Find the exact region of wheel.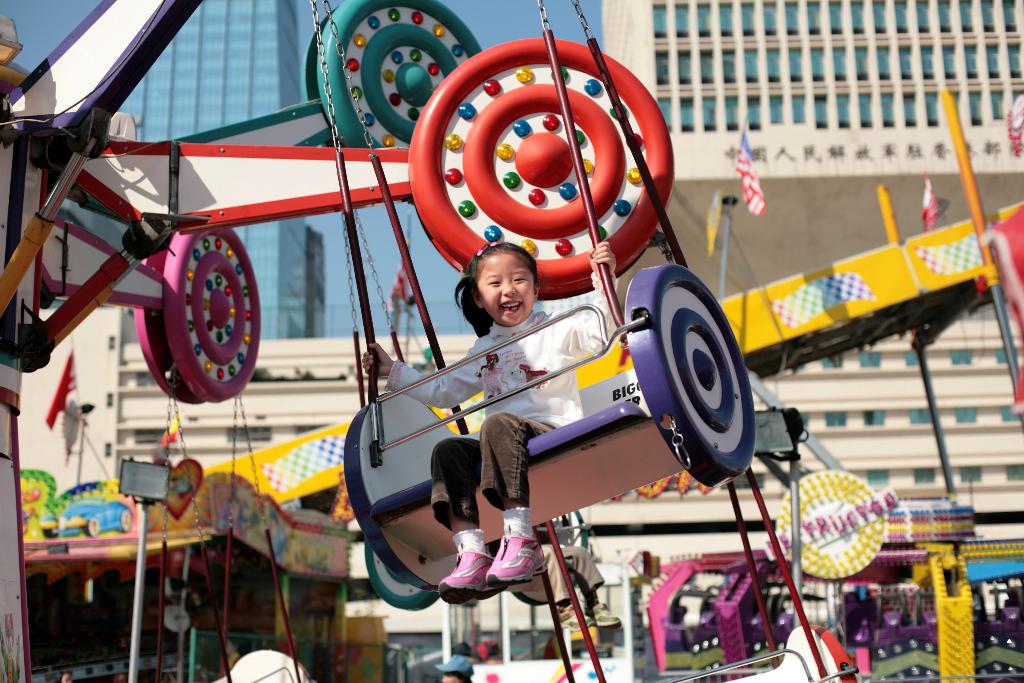
Exact region: box=[408, 37, 673, 286].
